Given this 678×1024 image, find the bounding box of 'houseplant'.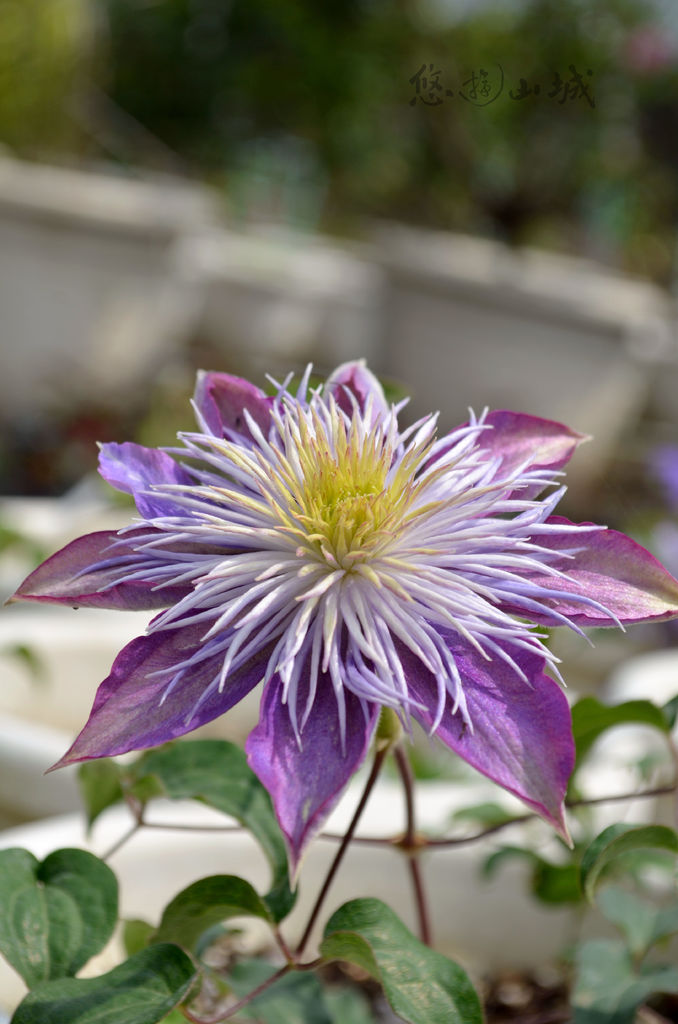
detection(0, 357, 677, 1023).
